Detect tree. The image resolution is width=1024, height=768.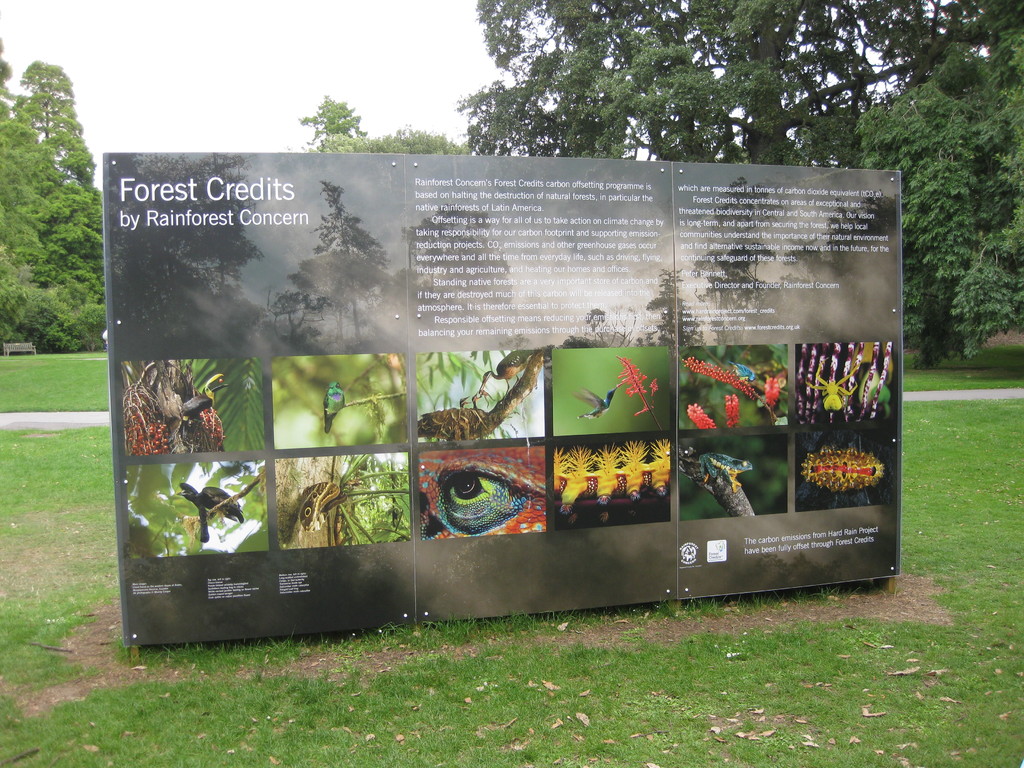
l=15, t=53, r=99, b=188.
